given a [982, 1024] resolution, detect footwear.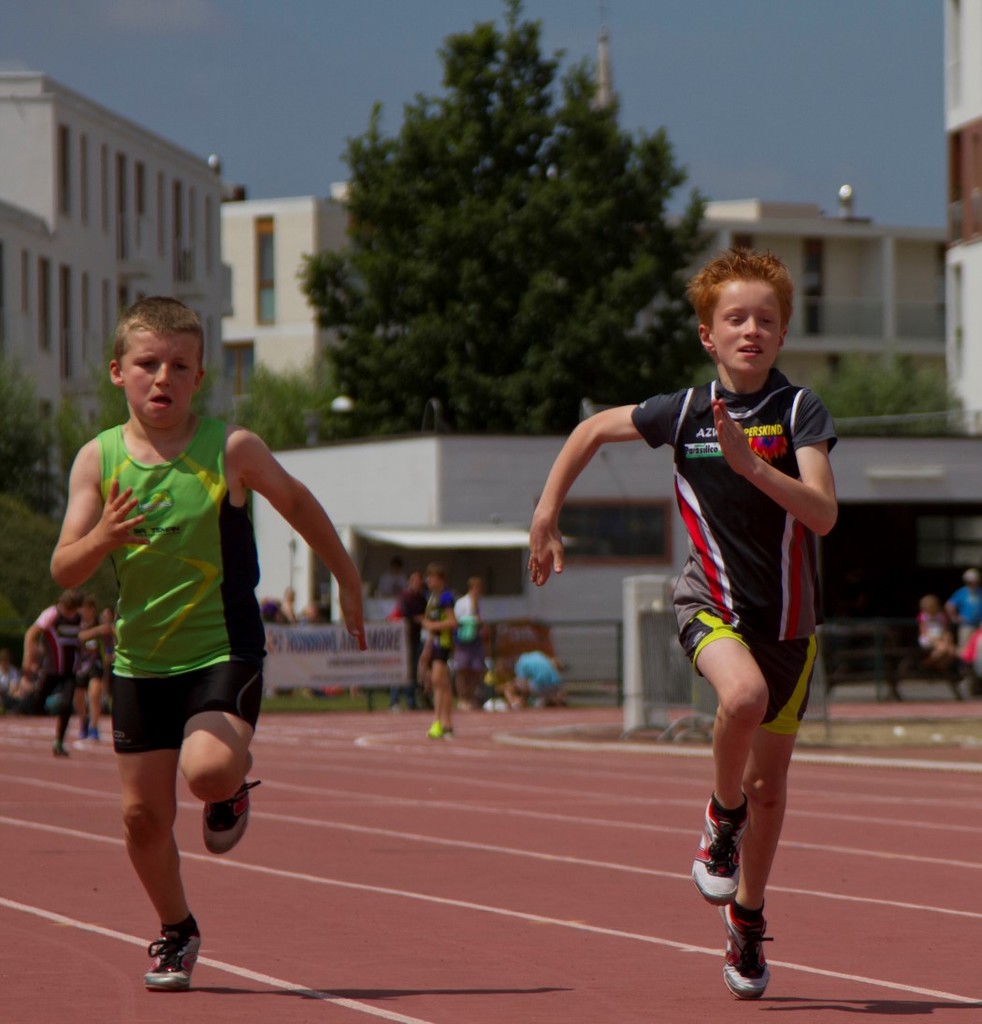
145, 918, 204, 988.
